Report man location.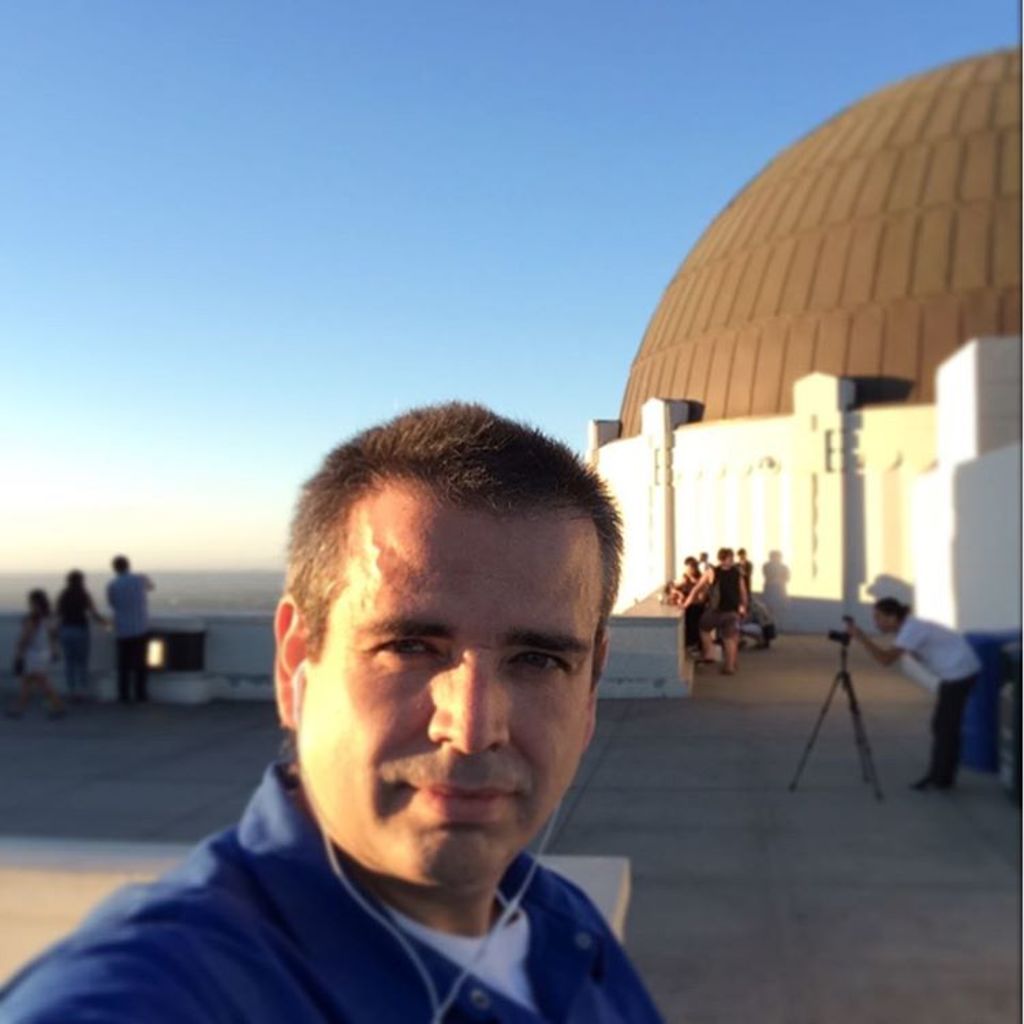
Report: (102,552,158,717).
